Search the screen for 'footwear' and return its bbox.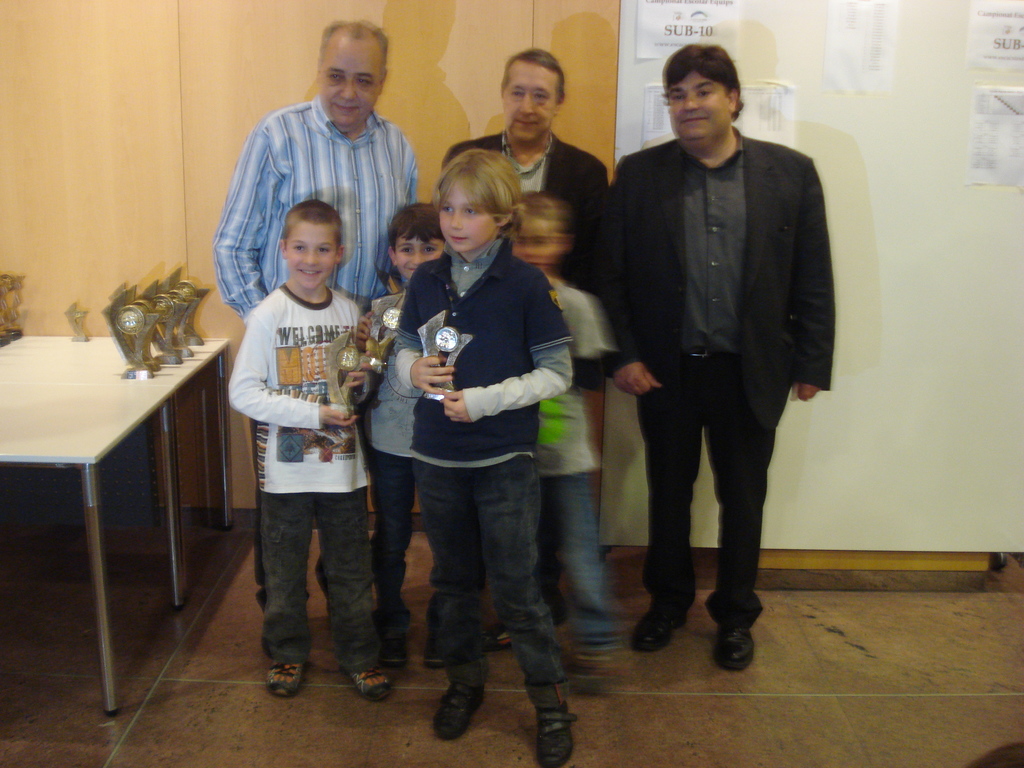
Found: {"left": 260, "top": 662, "right": 319, "bottom": 700}.
